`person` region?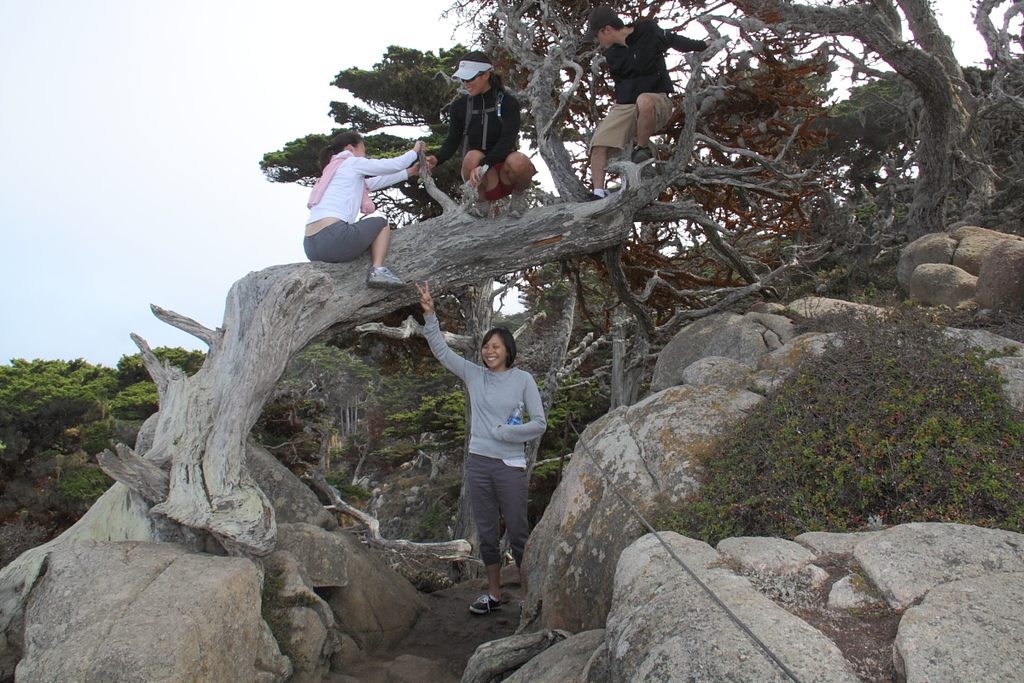
305/127/439/287
